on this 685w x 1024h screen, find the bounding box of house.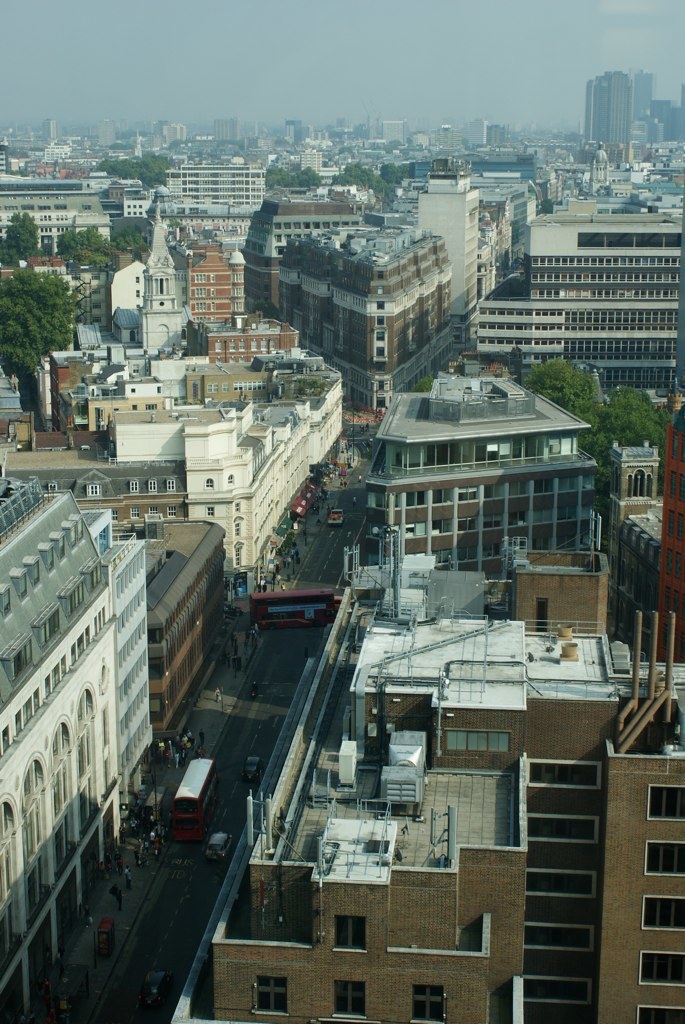
Bounding box: <box>207,585,684,1023</box>.
